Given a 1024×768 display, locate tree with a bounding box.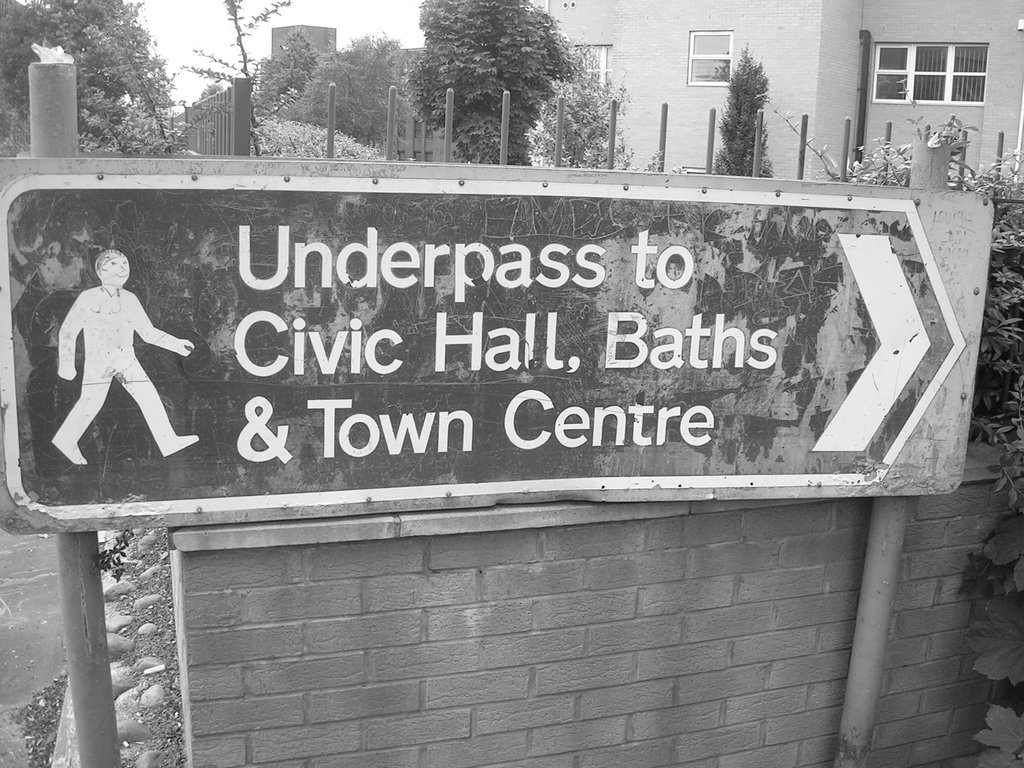
Located: box(531, 36, 634, 166).
